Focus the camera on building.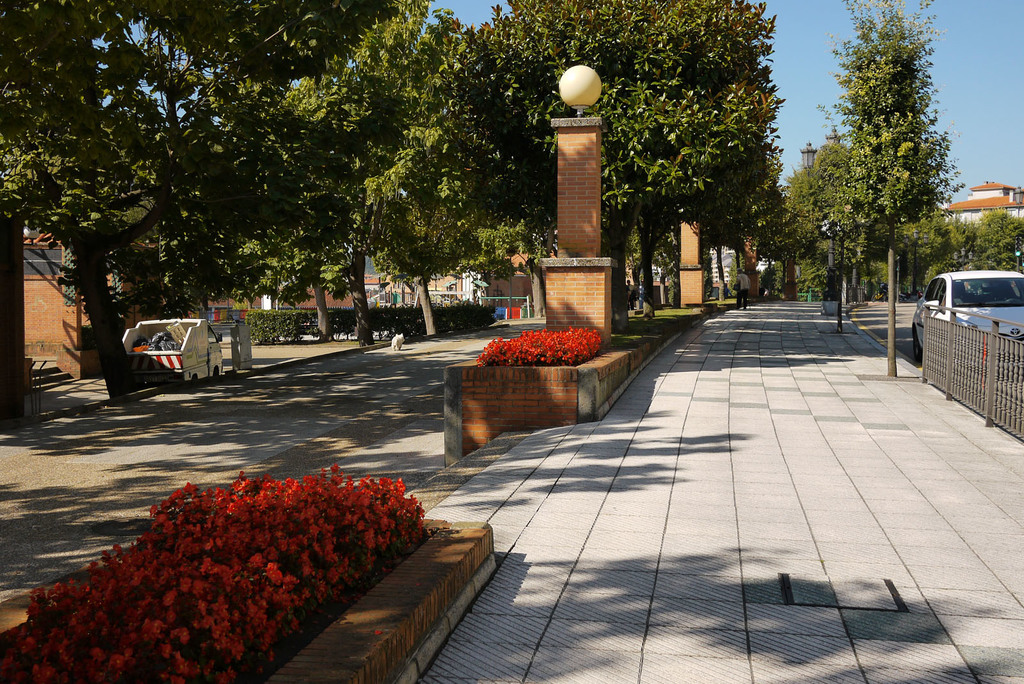
Focus region: (left=939, top=179, right=1023, bottom=225).
